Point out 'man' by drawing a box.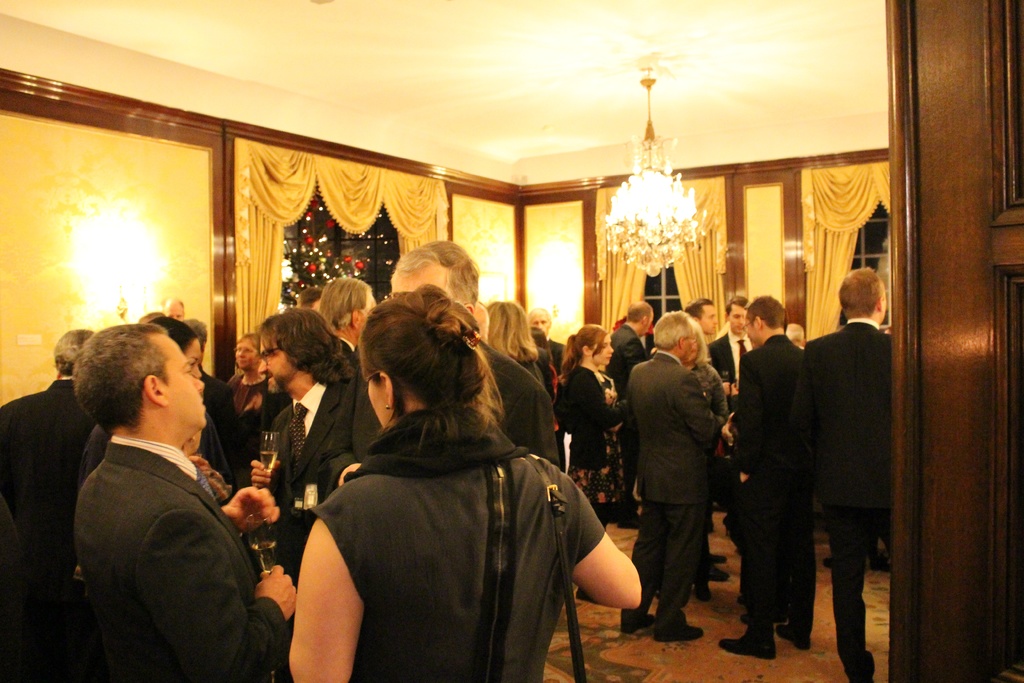
256 300 358 611.
